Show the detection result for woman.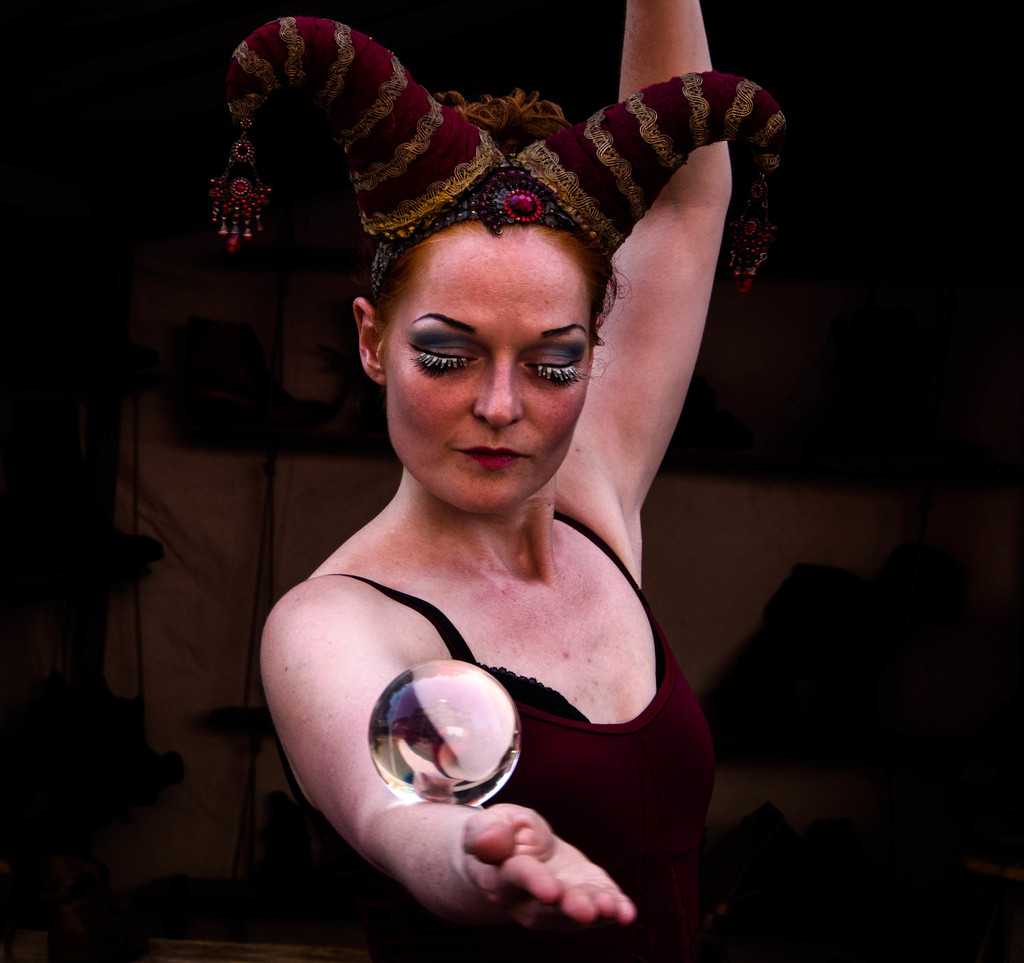
pyautogui.locateOnScreen(190, 0, 781, 937).
